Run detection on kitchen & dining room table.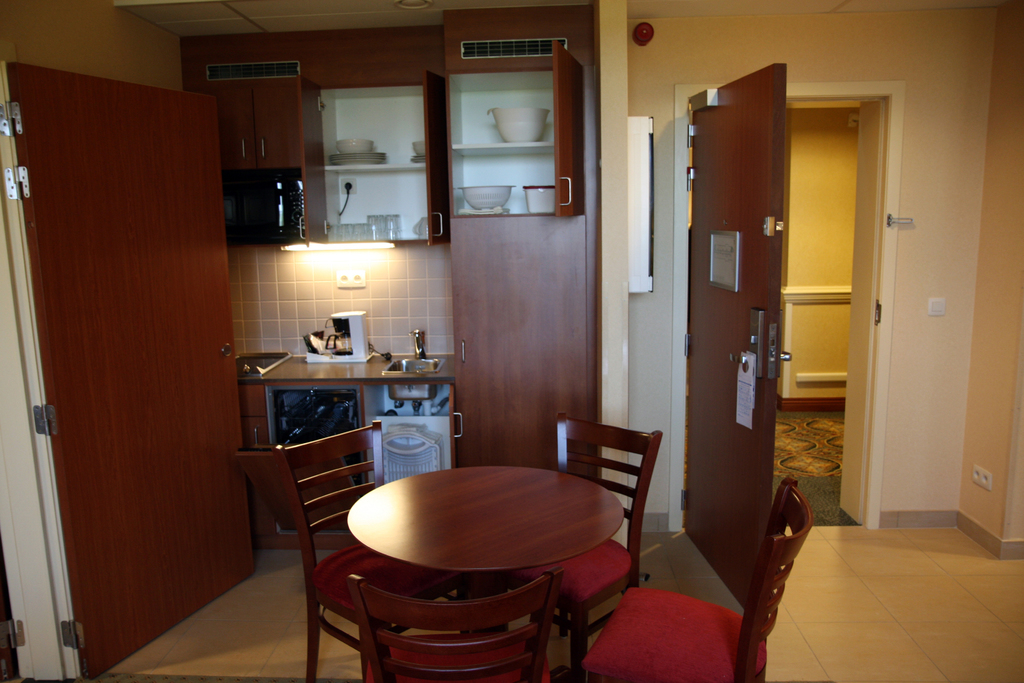
Result: l=339, t=440, r=631, b=641.
